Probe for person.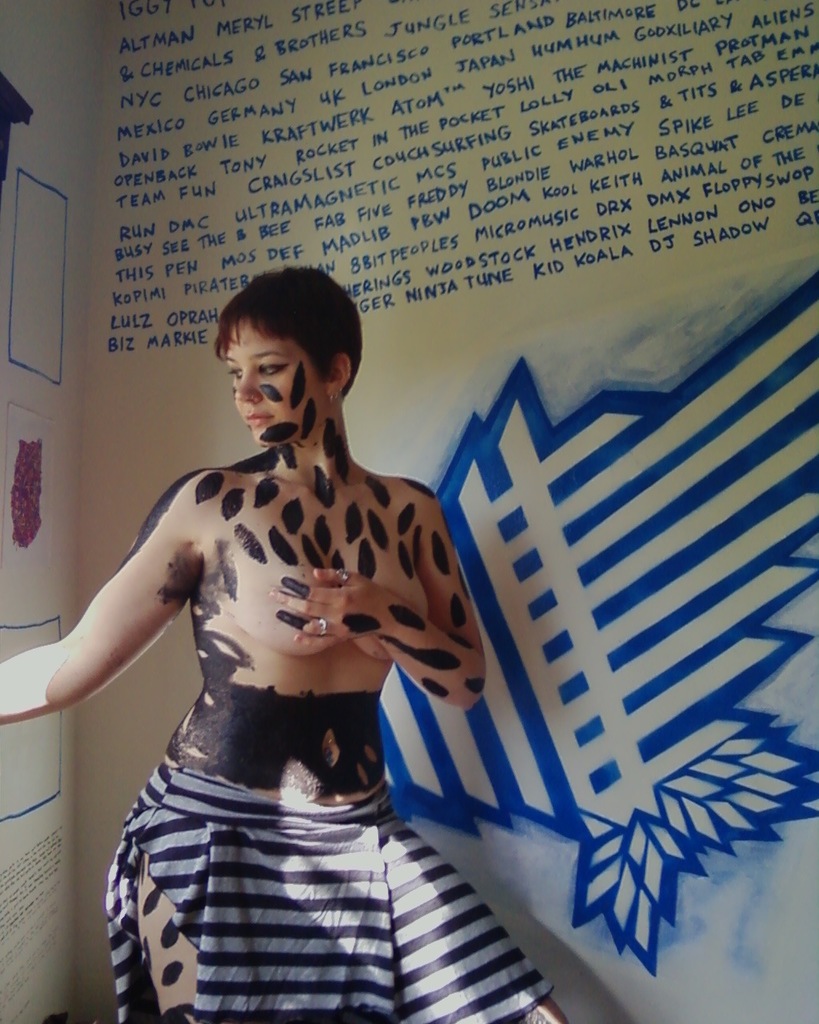
Probe result: 49:271:559:1002.
